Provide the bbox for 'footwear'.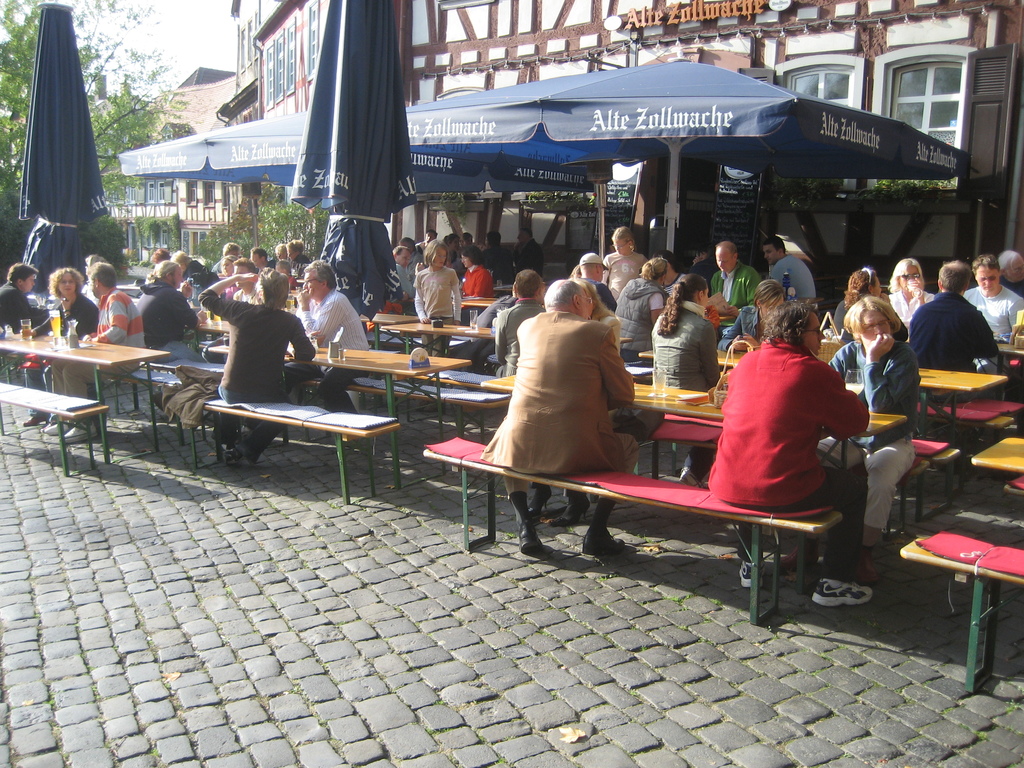
<region>780, 538, 821, 570</region>.
